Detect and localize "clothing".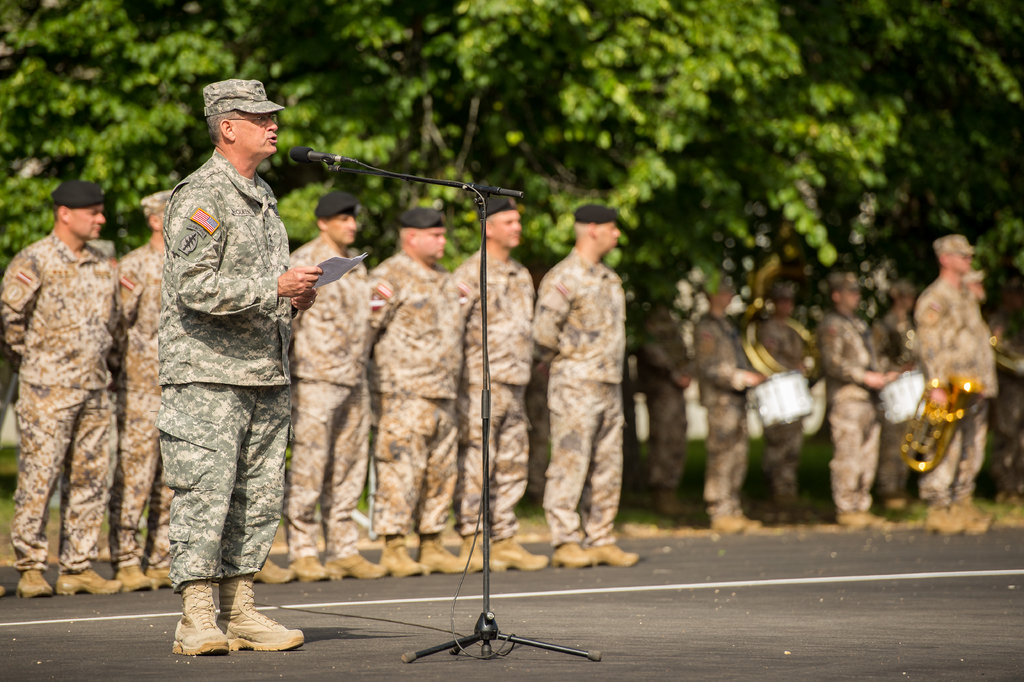
Localized at [left=0, top=229, right=133, bottom=572].
